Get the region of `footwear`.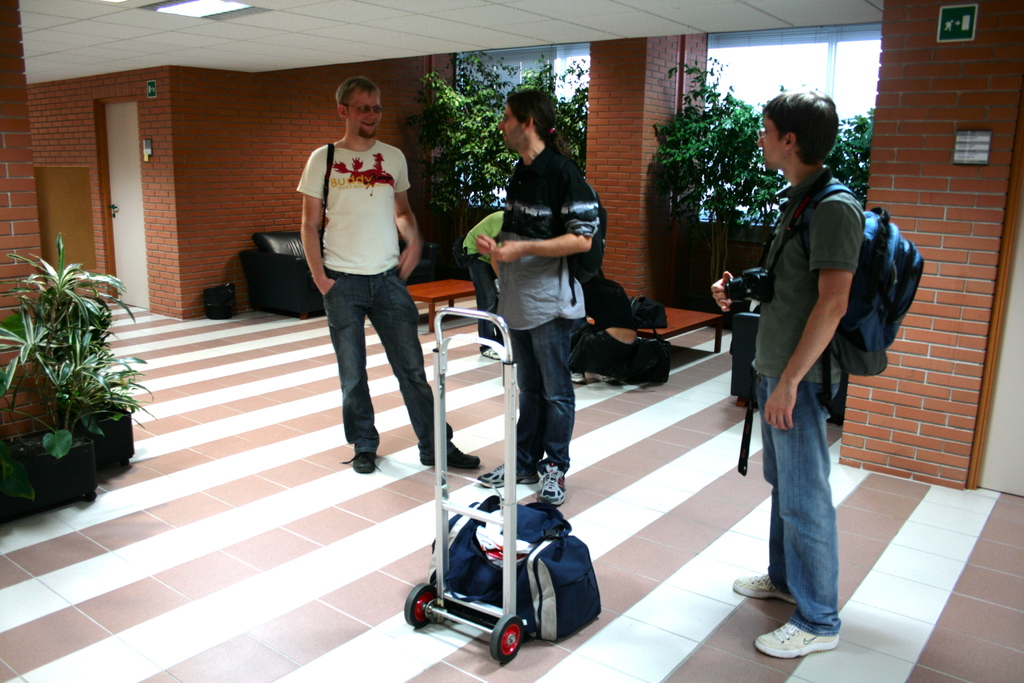
bbox=(335, 454, 384, 472).
